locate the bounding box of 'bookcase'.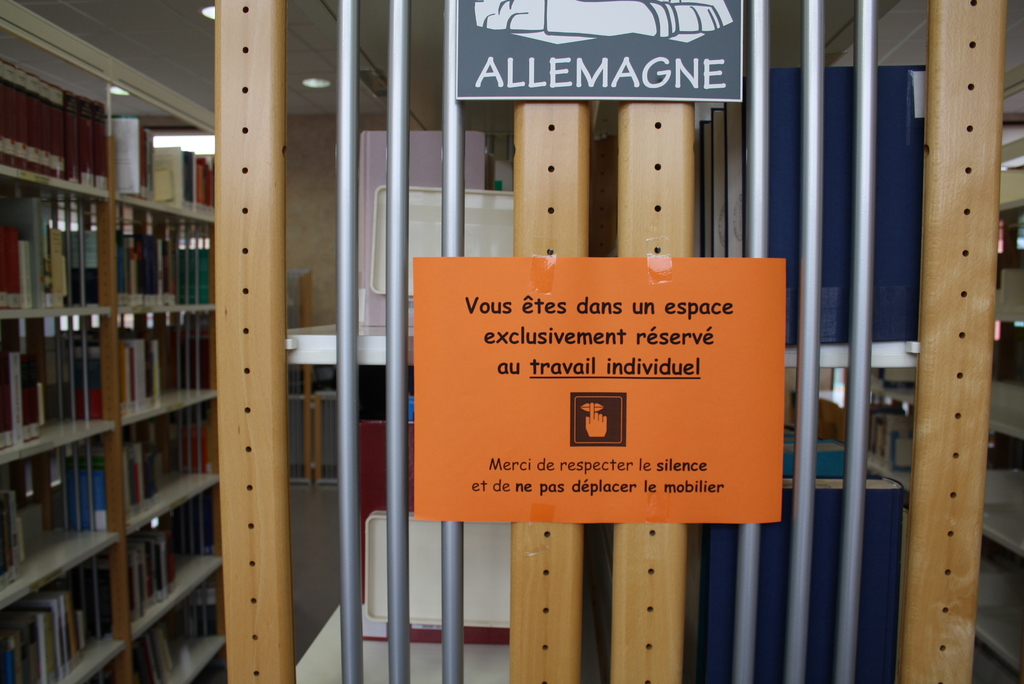
Bounding box: bbox=(3, 26, 224, 683).
